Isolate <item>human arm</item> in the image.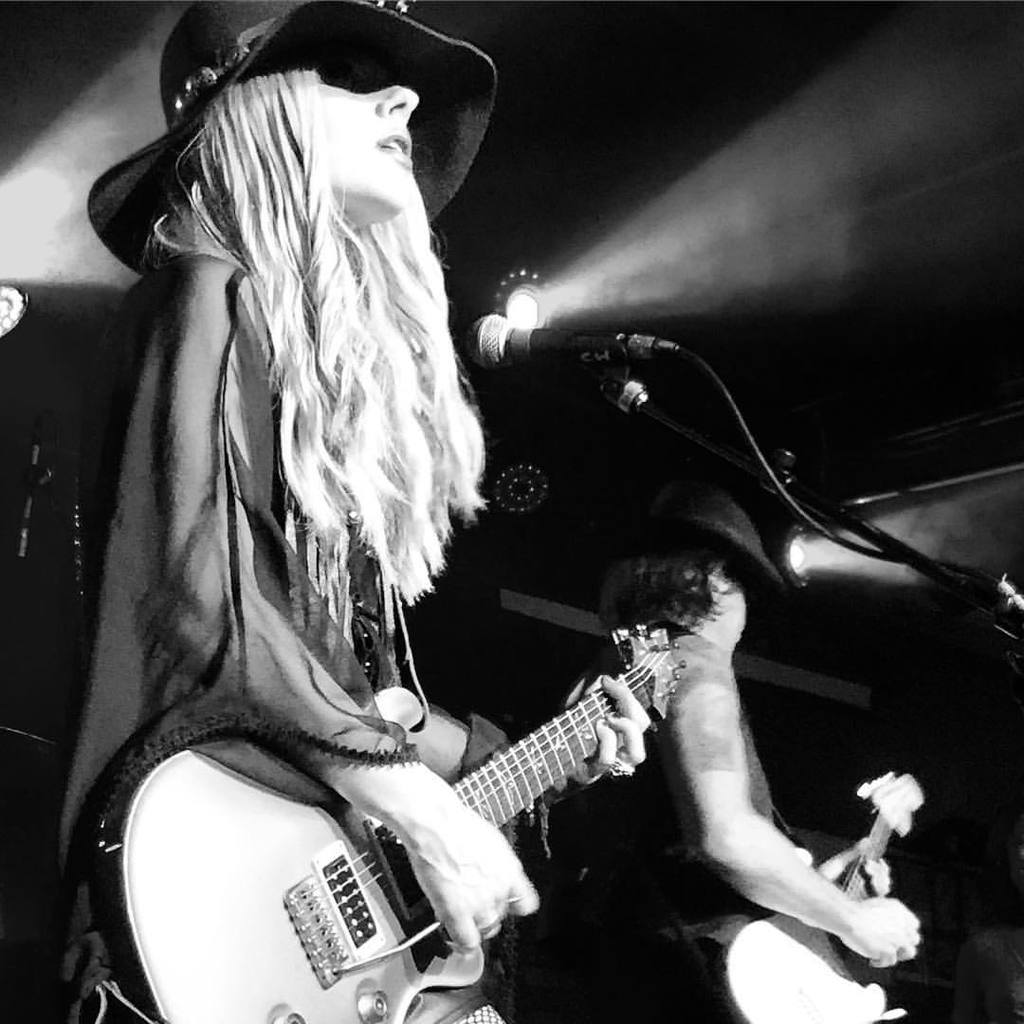
Isolated region: box=[416, 671, 657, 784].
